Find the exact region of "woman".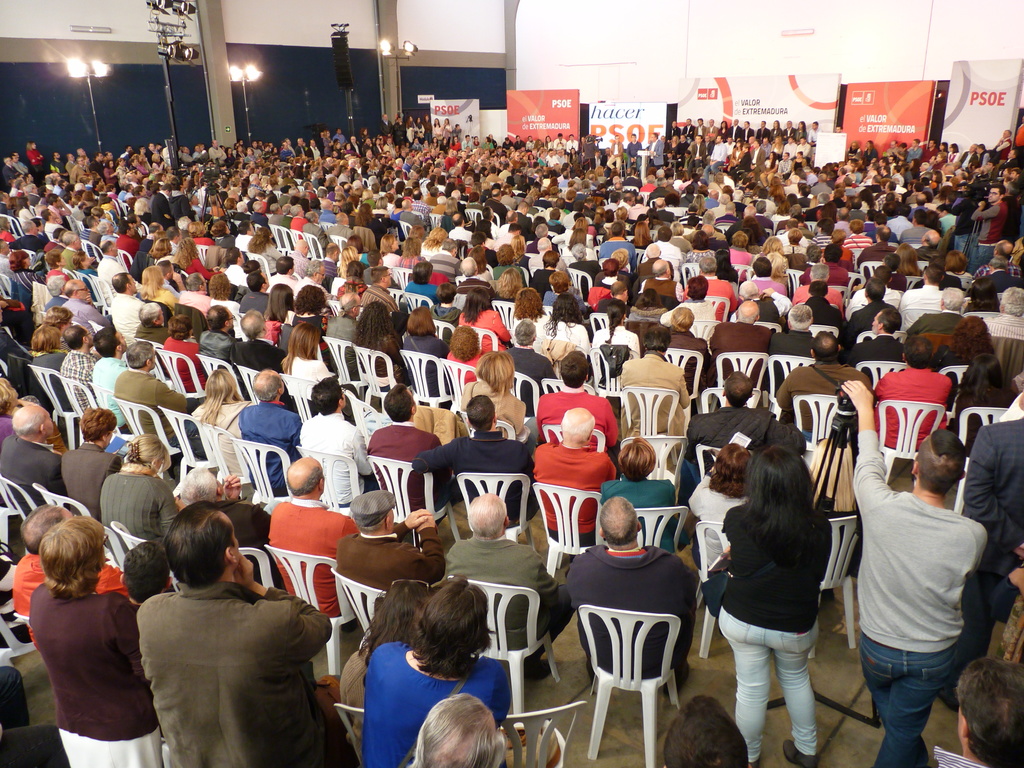
Exact region: Rect(714, 118, 729, 144).
